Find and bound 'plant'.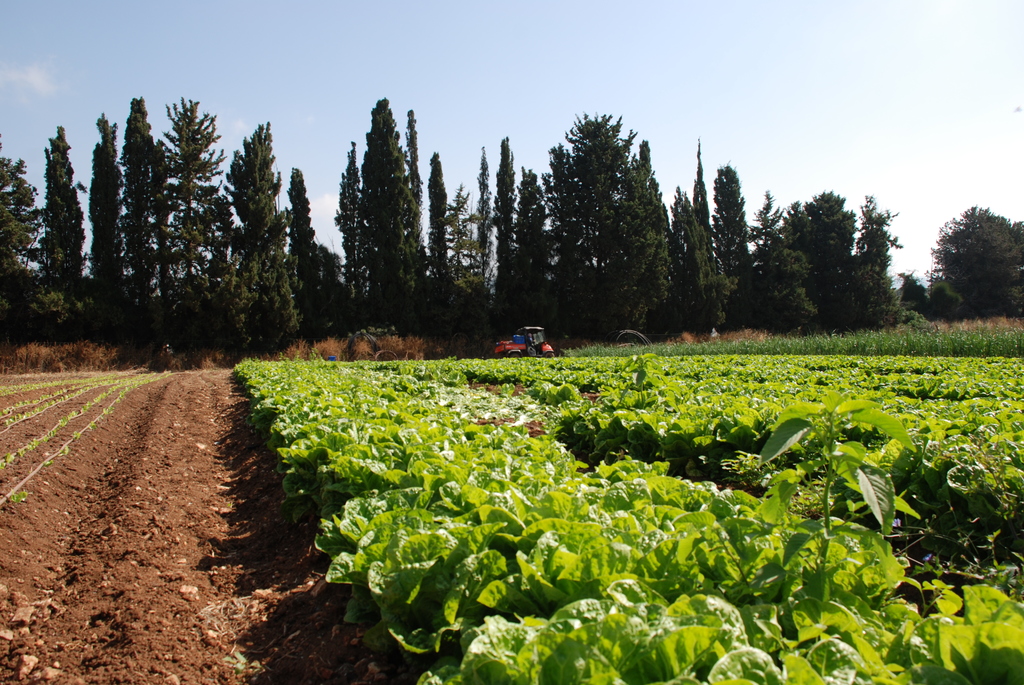
Bound: x1=888, y1=305, x2=929, y2=349.
